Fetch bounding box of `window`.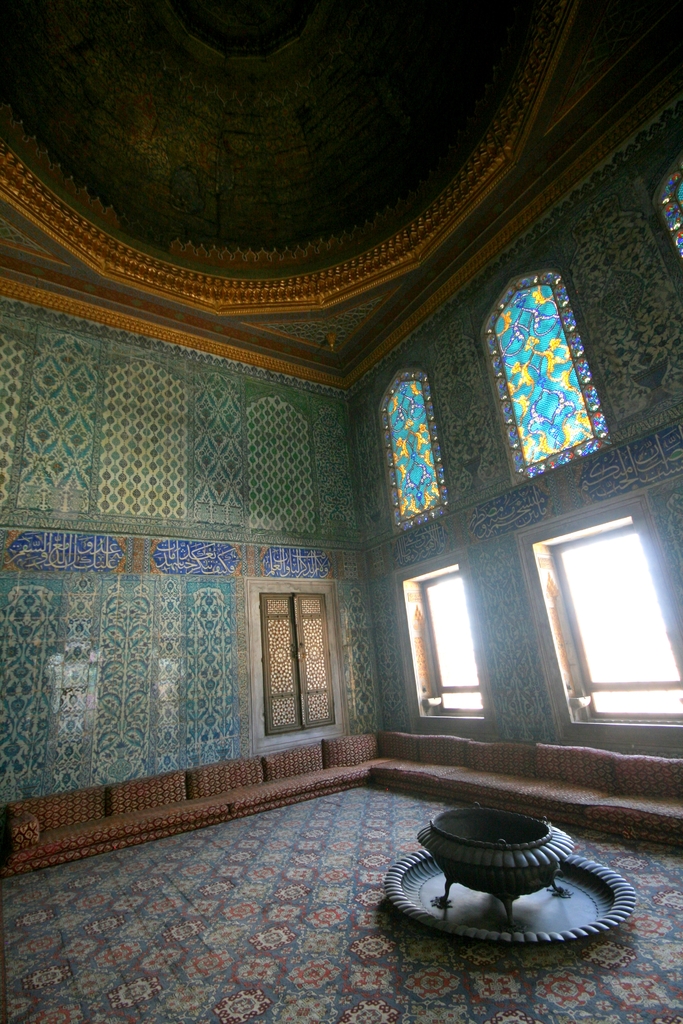
Bbox: x1=388 y1=357 x2=456 y2=540.
